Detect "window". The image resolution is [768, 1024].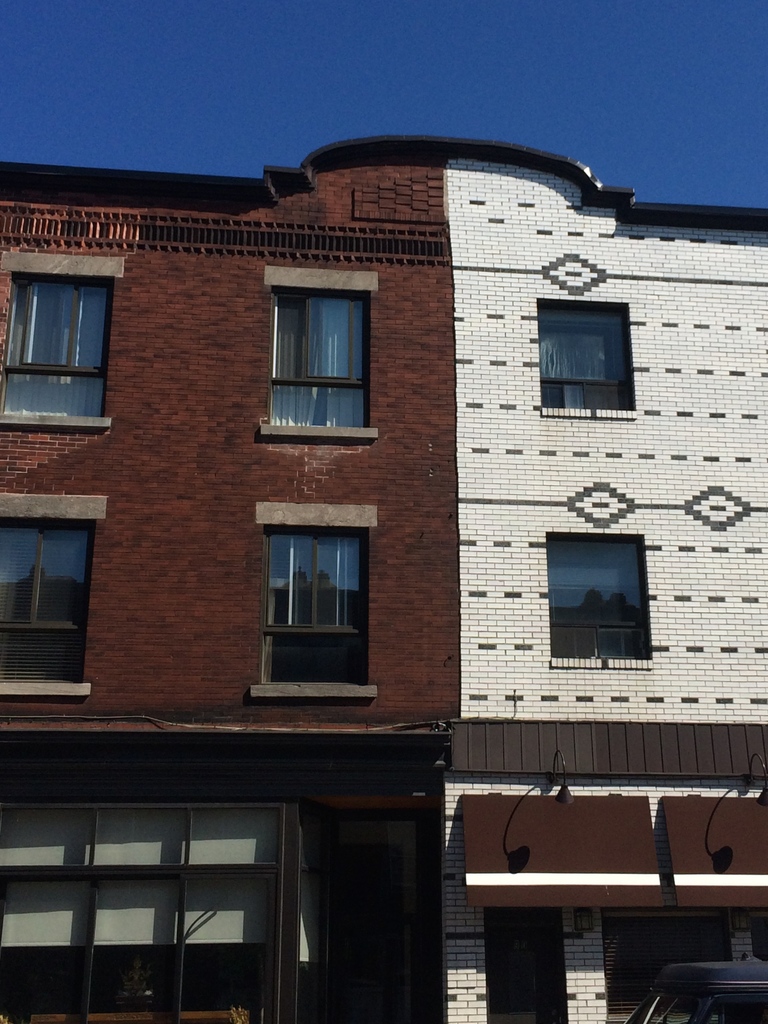
BBox(0, 497, 114, 697).
